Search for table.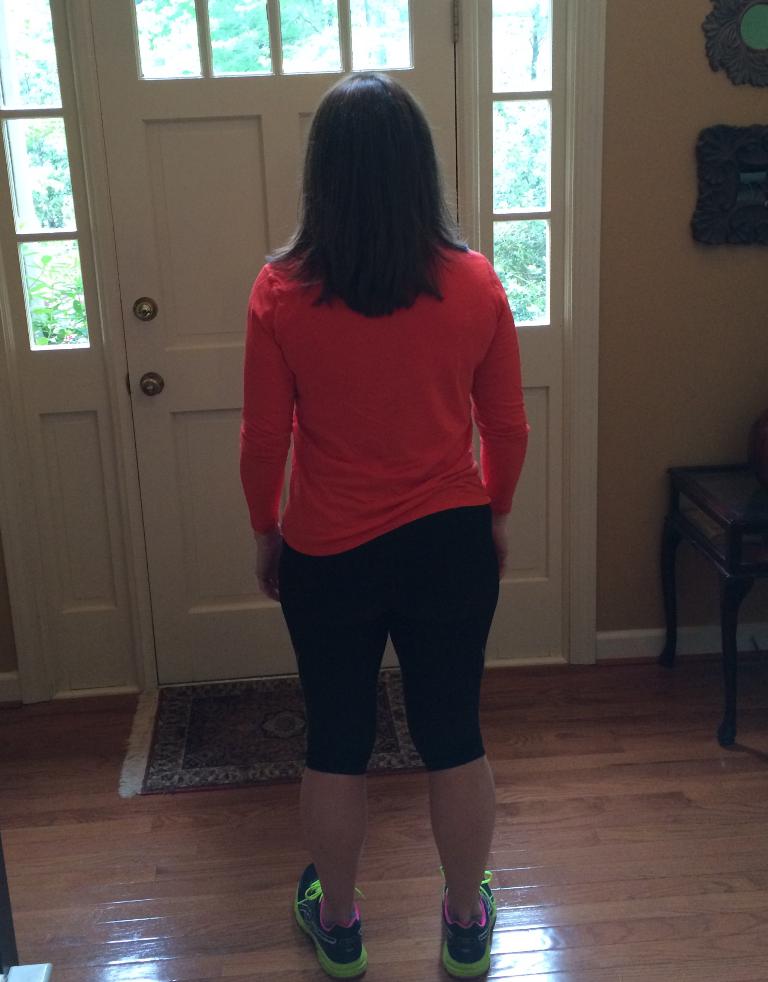
Found at box=[658, 463, 767, 741].
